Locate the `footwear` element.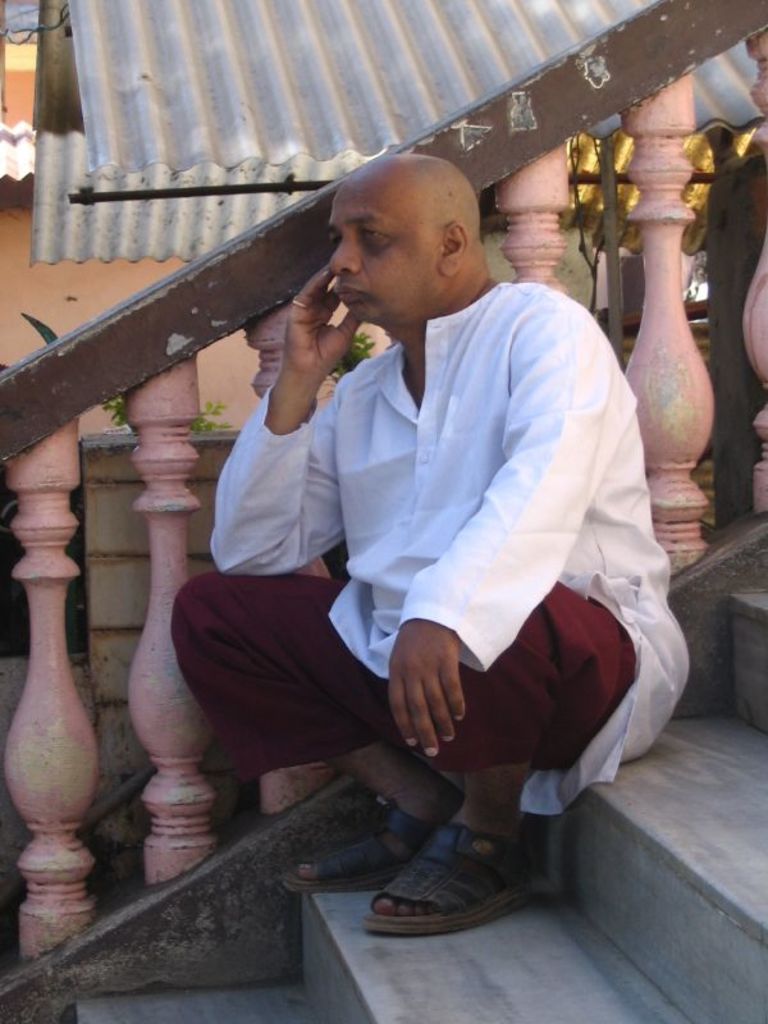
Element bbox: [x1=276, y1=801, x2=438, y2=895].
